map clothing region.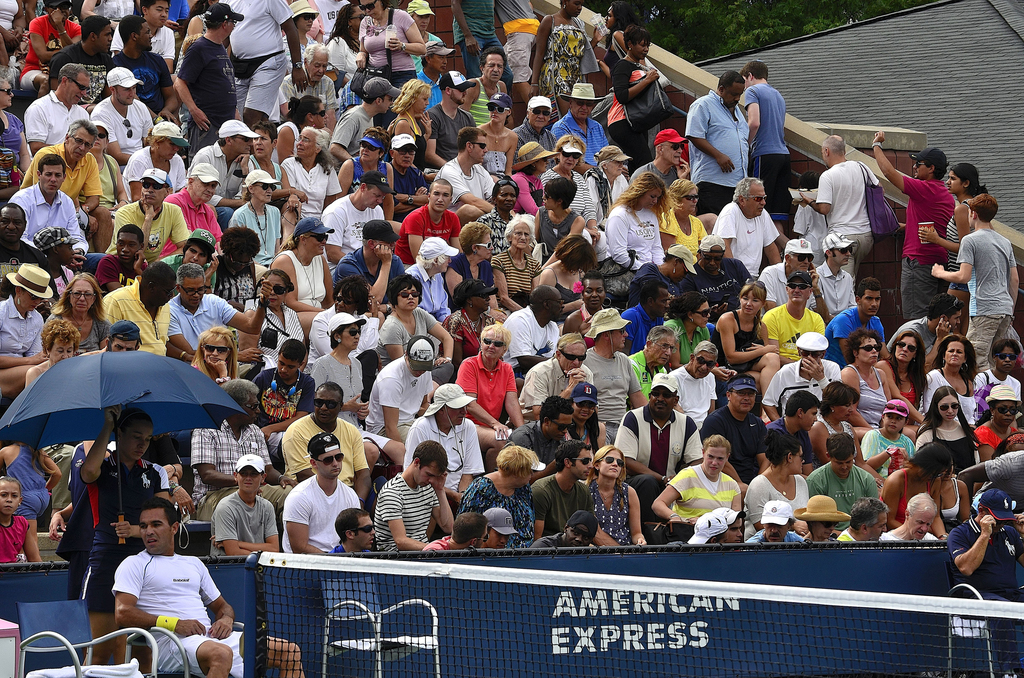
Mapped to x1=860, y1=430, x2=910, y2=476.
